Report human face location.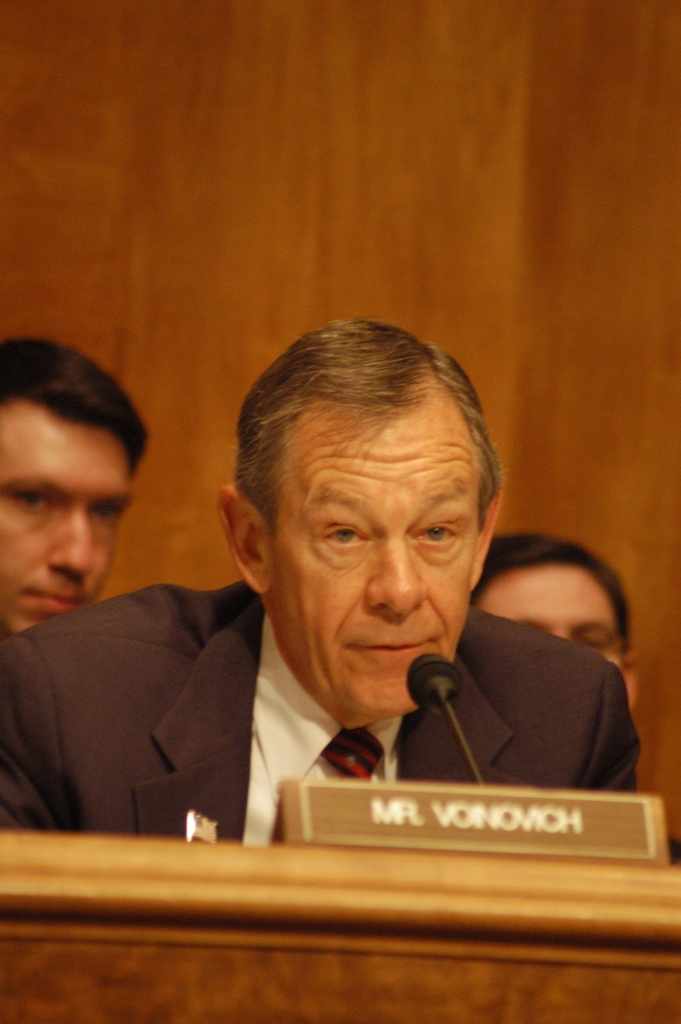
Report: 268 400 477 719.
